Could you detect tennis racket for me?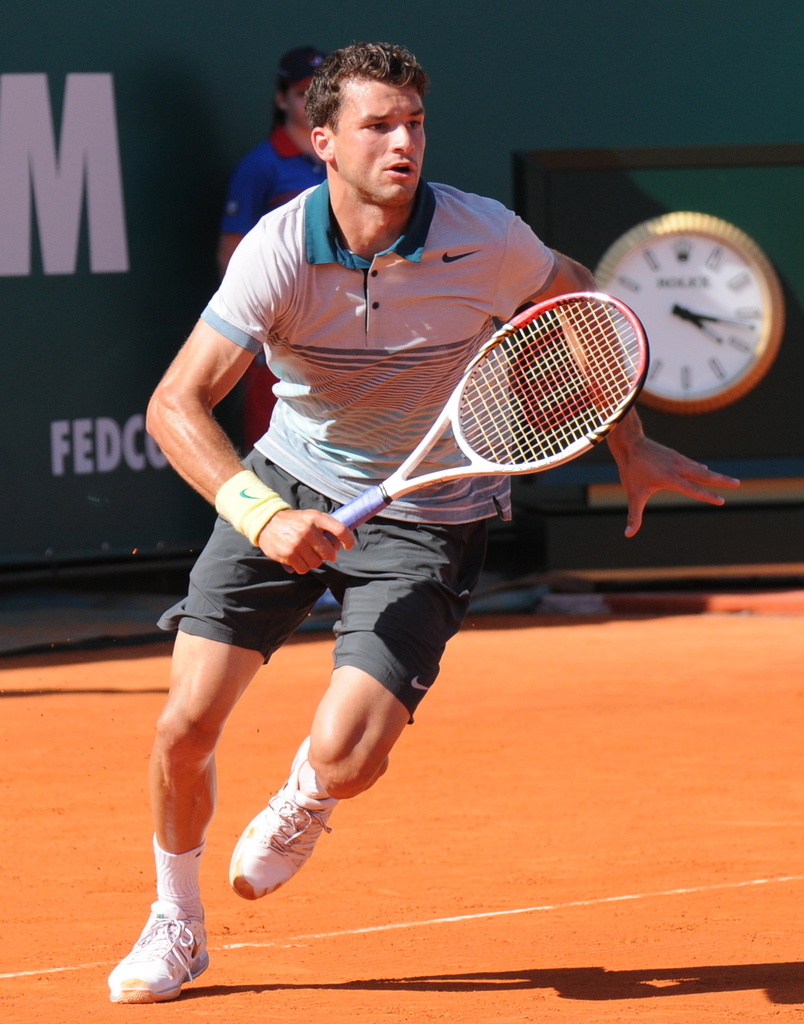
Detection result: rect(282, 289, 651, 575).
